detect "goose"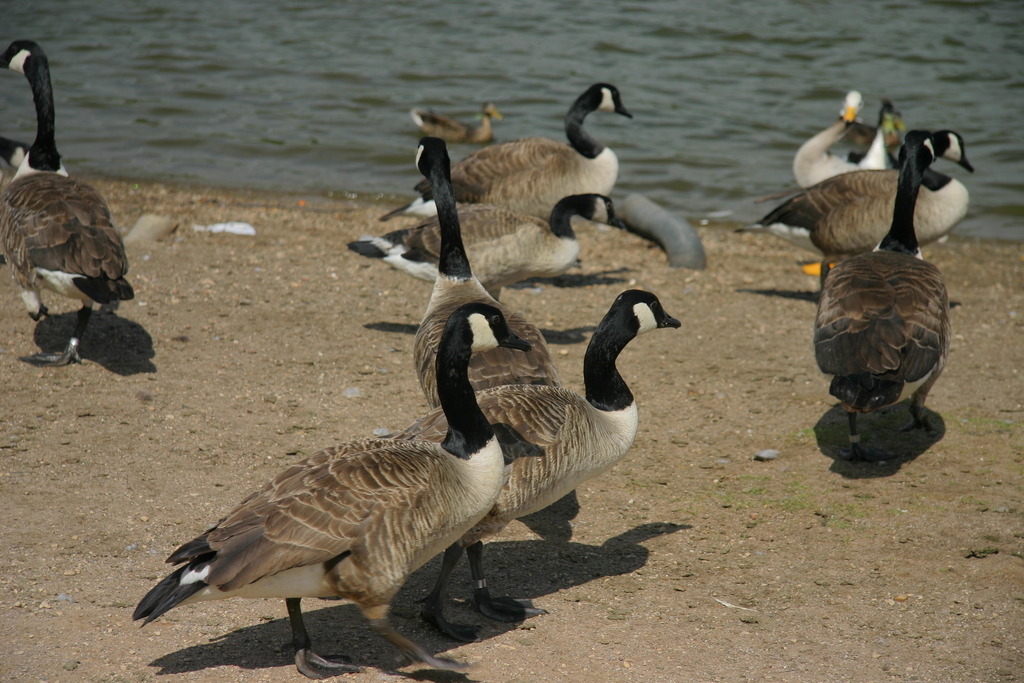
Rect(792, 92, 899, 174)
